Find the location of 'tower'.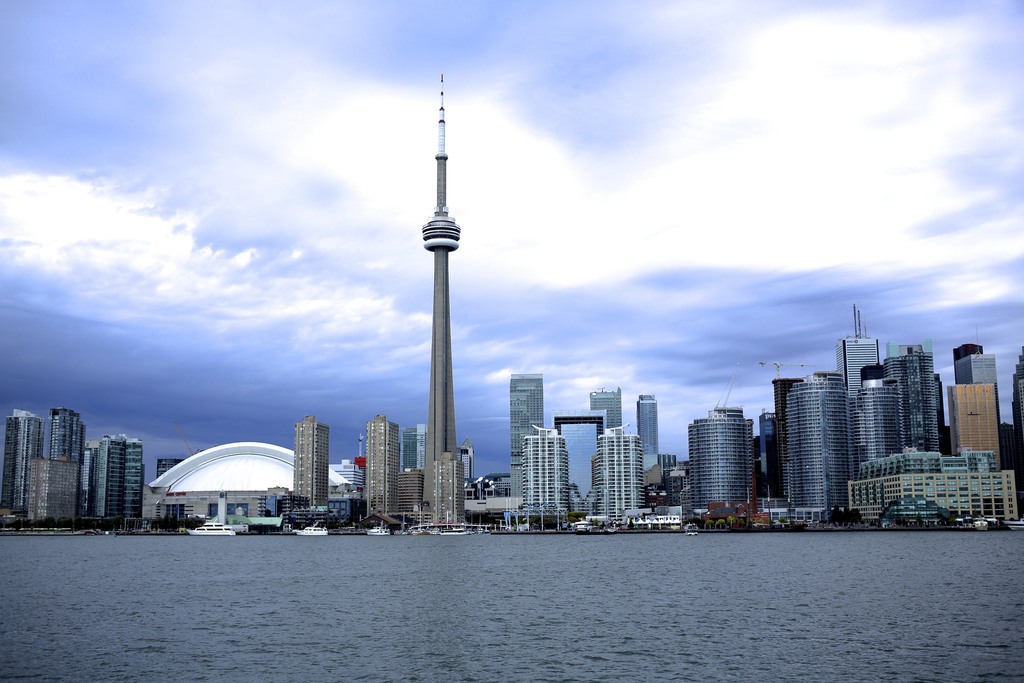
Location: rect(365, 415, 401, 509).
